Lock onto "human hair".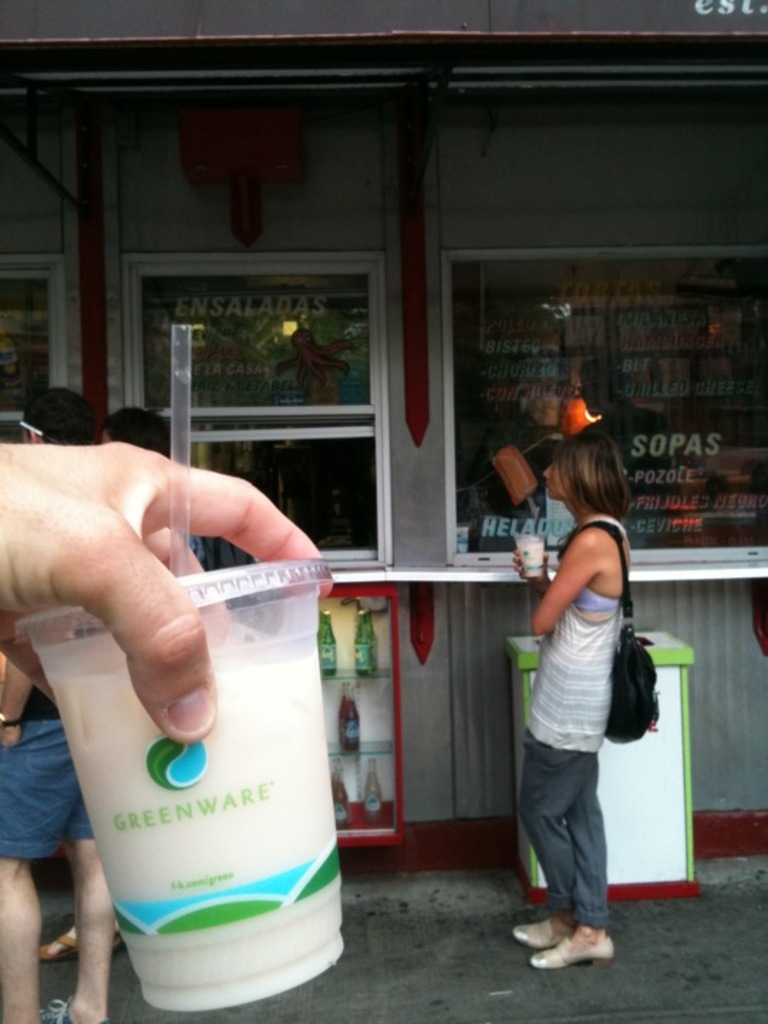
Locked: bbox=[27, 391, 101, 447].
